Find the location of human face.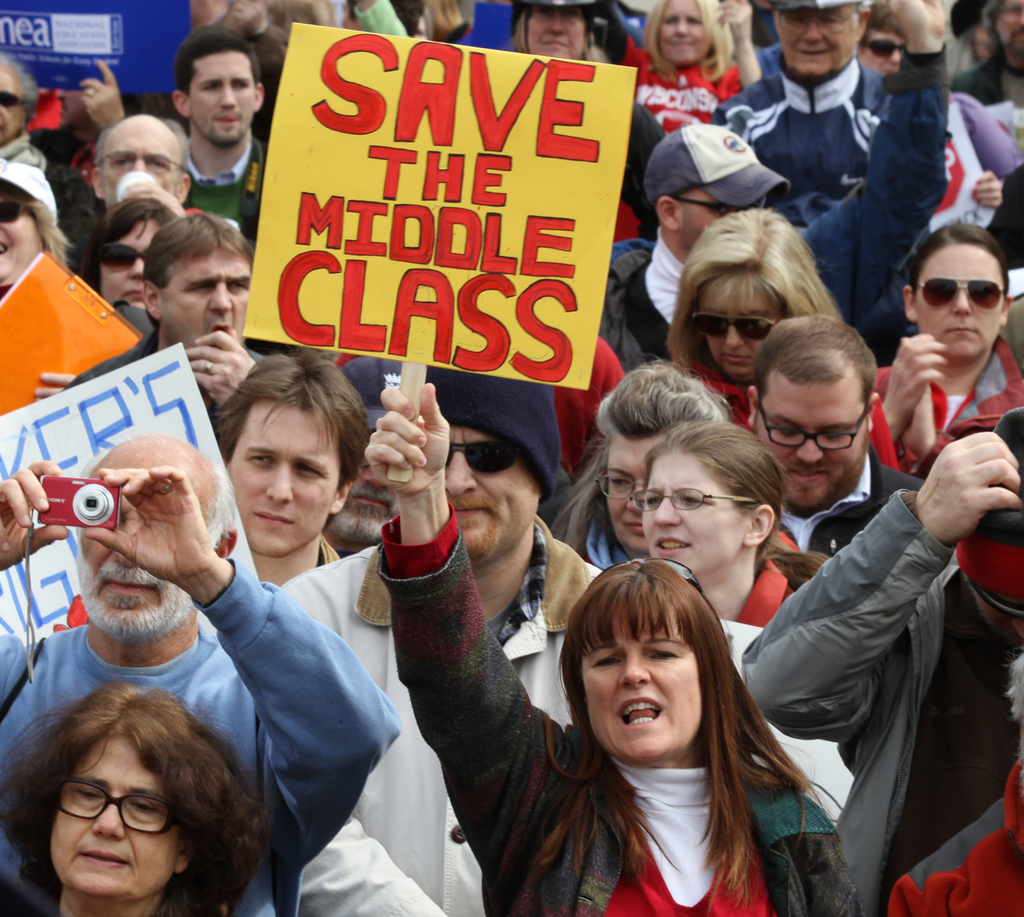
Location: pyautogui.locateOnScreen(331, 440, 392, 543).
